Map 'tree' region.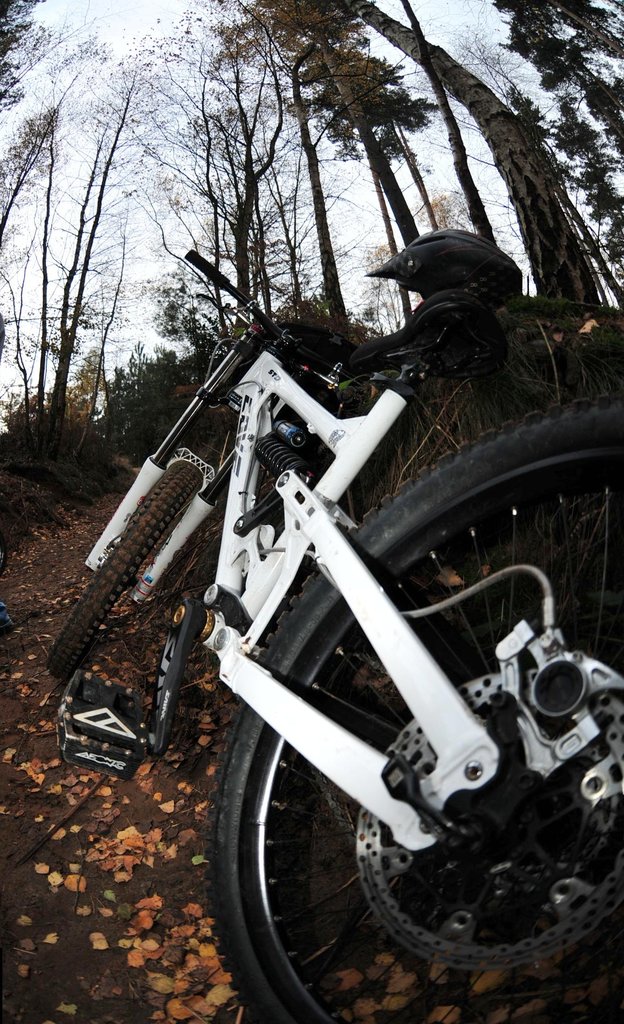
Mapped to locate(0, 0, 620, 495).
